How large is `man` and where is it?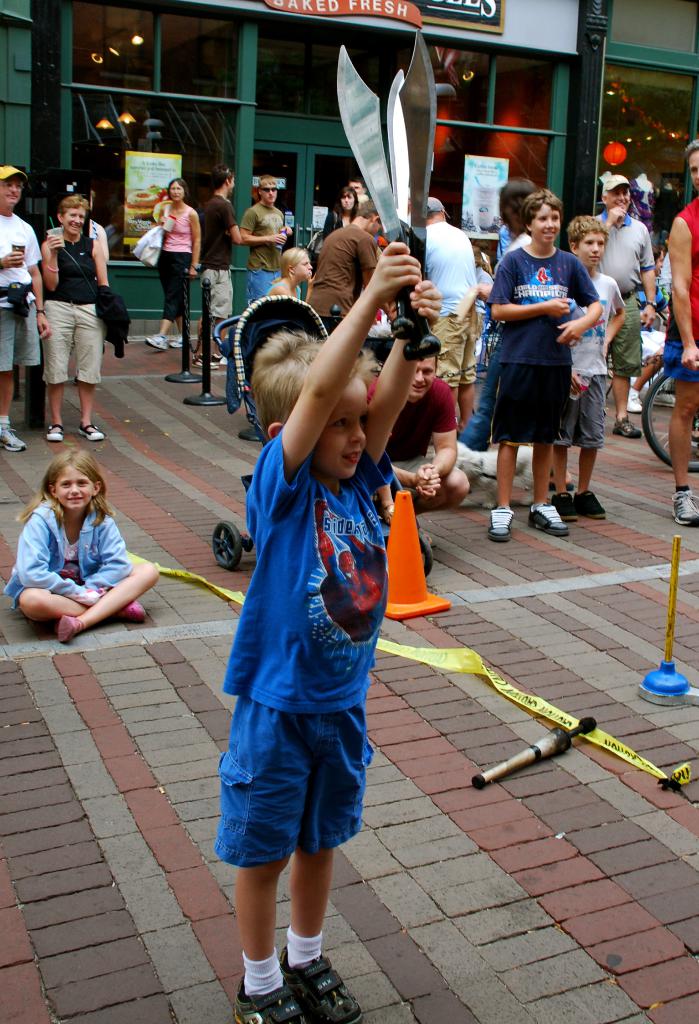
Bounding box: l=471, t=184, r=571, b=550.
